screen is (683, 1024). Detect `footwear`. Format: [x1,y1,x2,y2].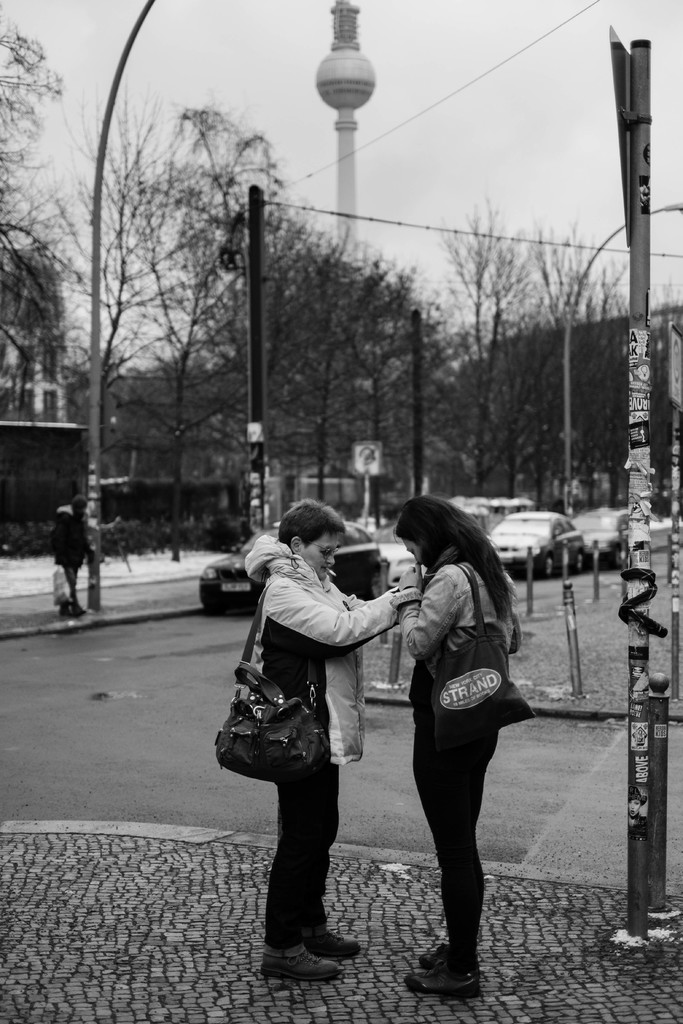
[258,940,345,984].
